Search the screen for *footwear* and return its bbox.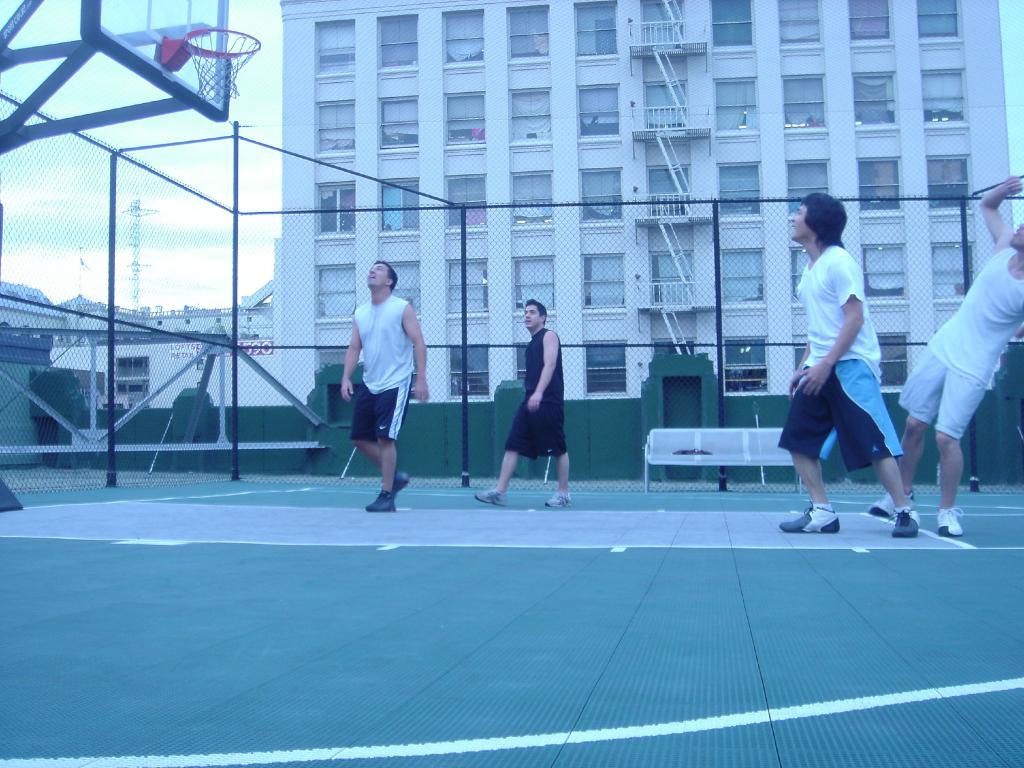
Found: box(935, 503, 967, 540).
